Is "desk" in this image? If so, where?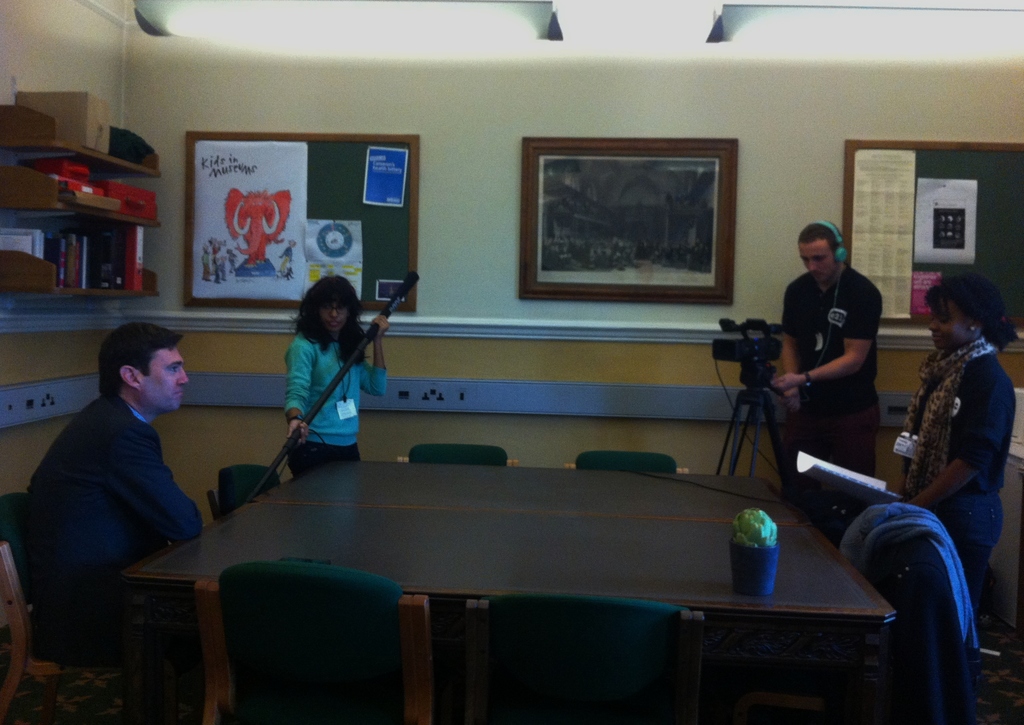
Yes, at detection(177, 422, 902, 708).
